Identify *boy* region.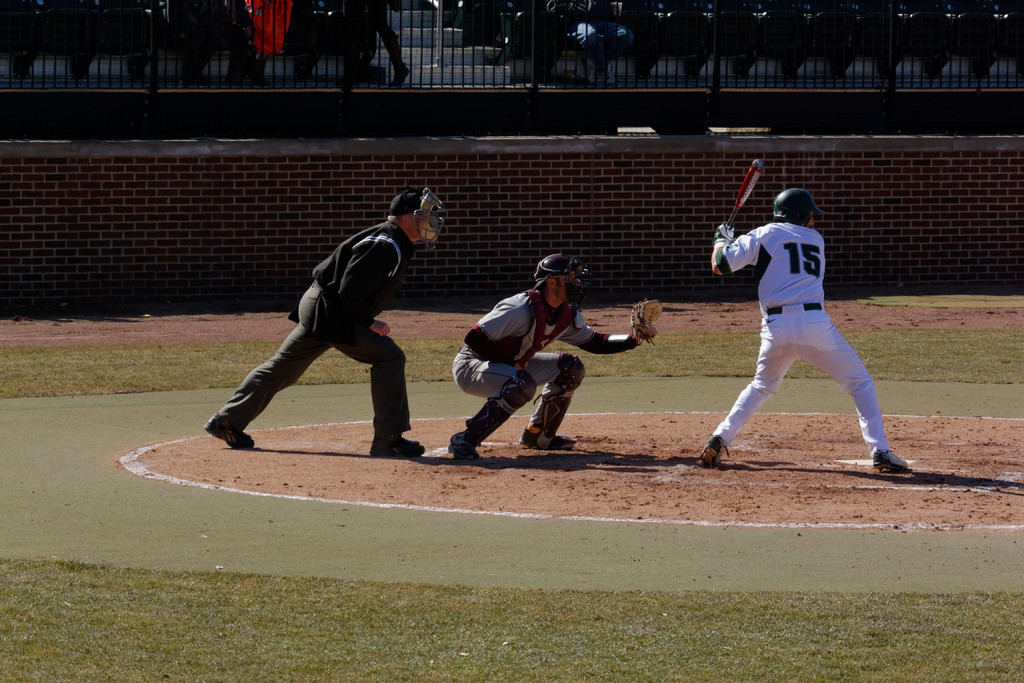
Region: bbox=[712, 187, 915, 476].
